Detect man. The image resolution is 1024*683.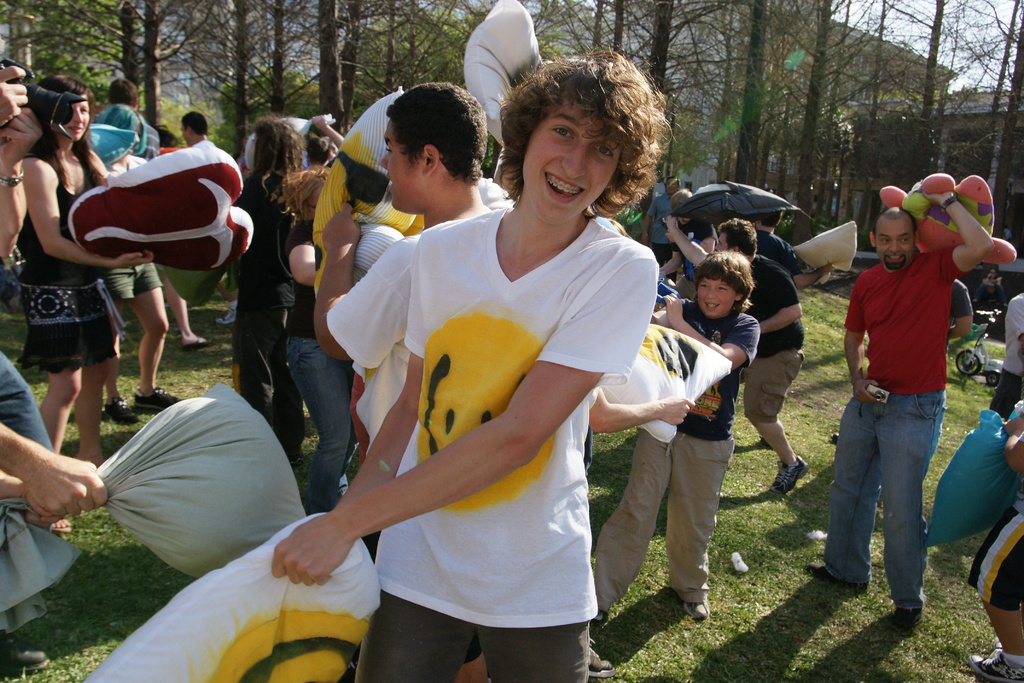
box=[659, 187, 719, 299].
